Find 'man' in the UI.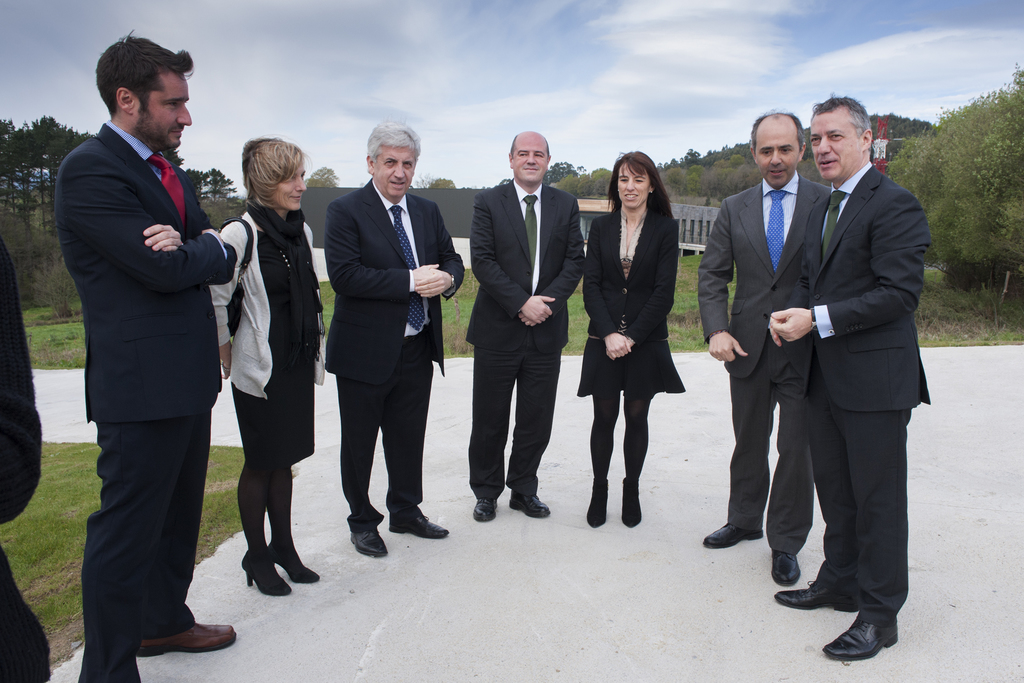
UI element at 773/92/931/661.
